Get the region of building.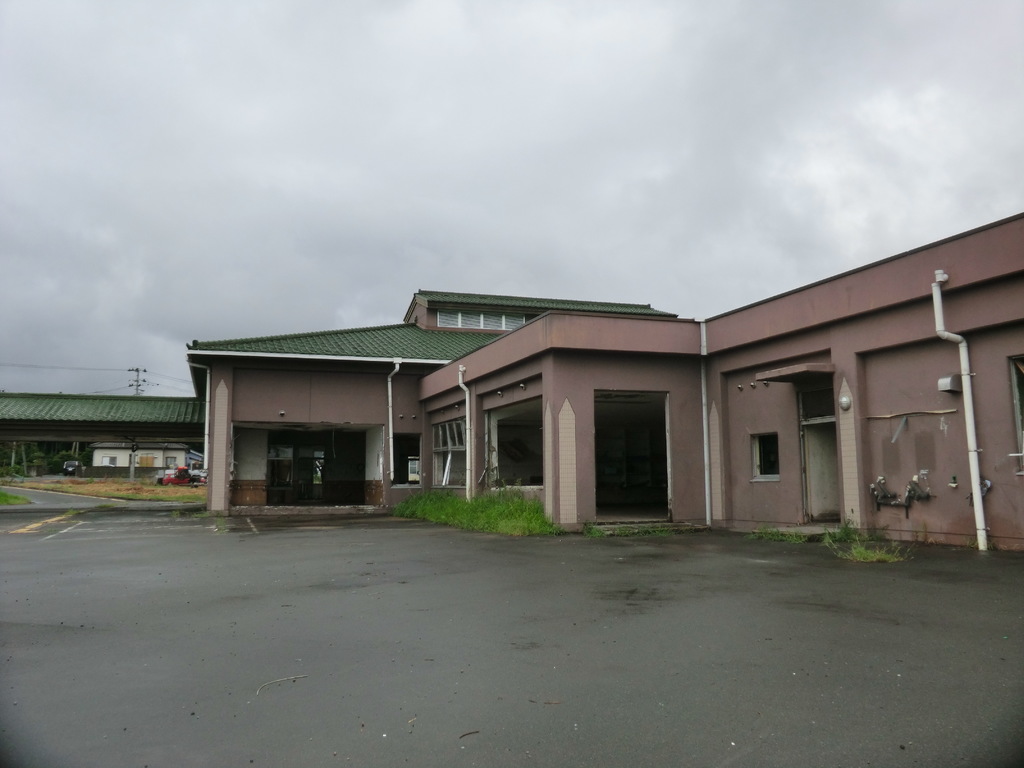
[x1=415, y1=219, x2=1023, y2=565].
